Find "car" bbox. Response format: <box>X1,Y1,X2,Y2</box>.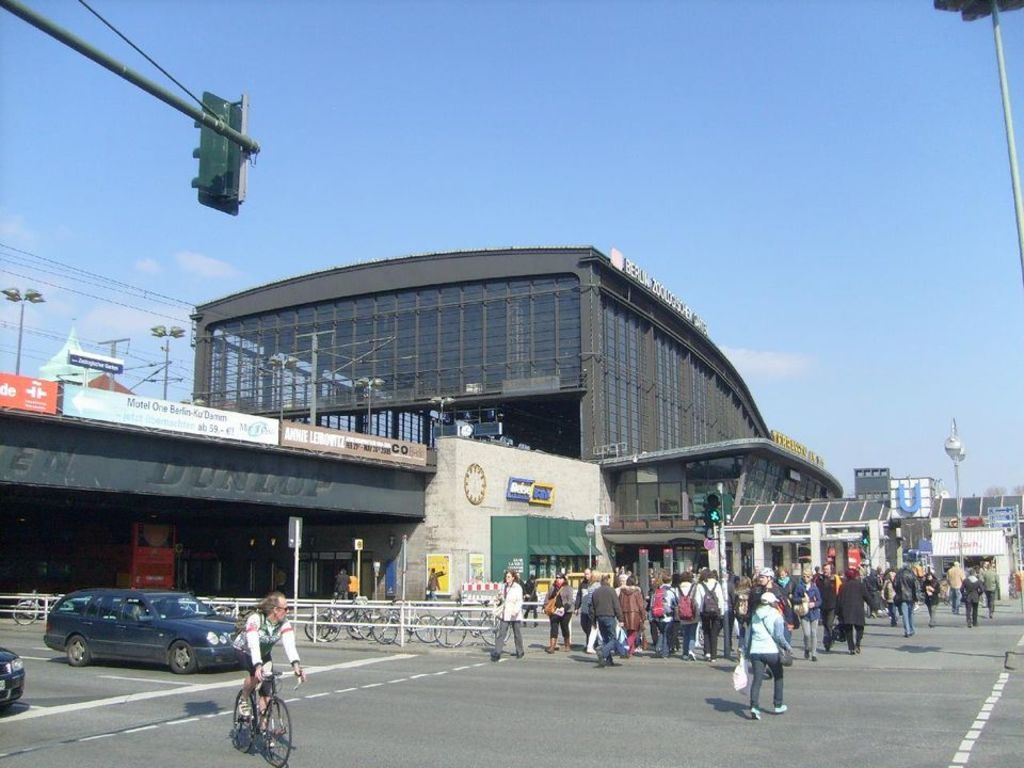
<box>0,646,19,708</box>.
